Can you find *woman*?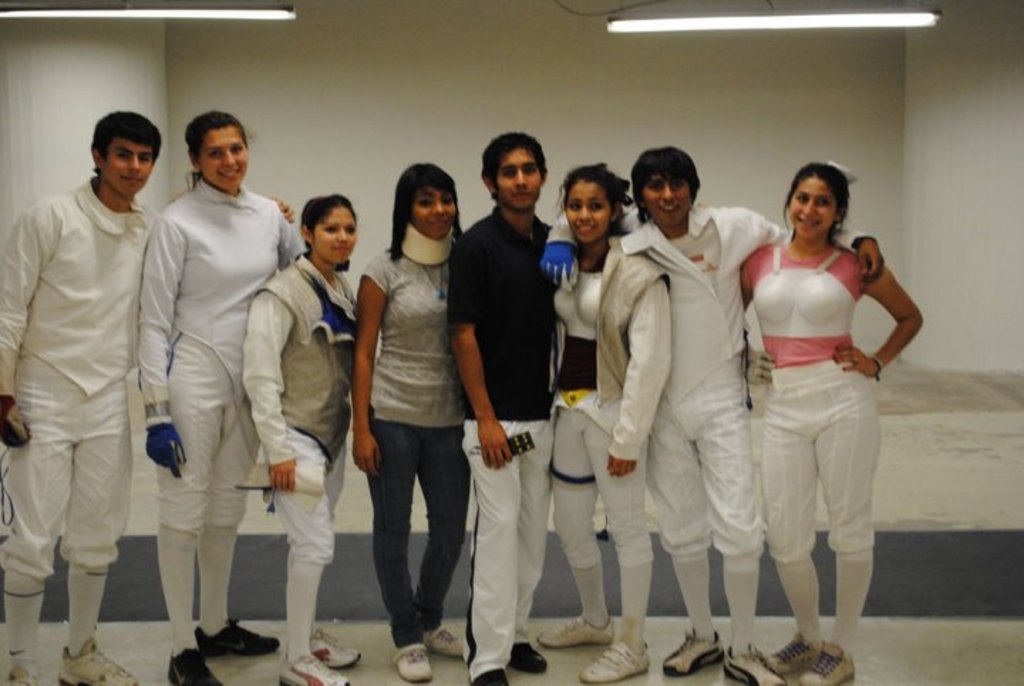
Yes, bounding box: (538,158,671,682).
